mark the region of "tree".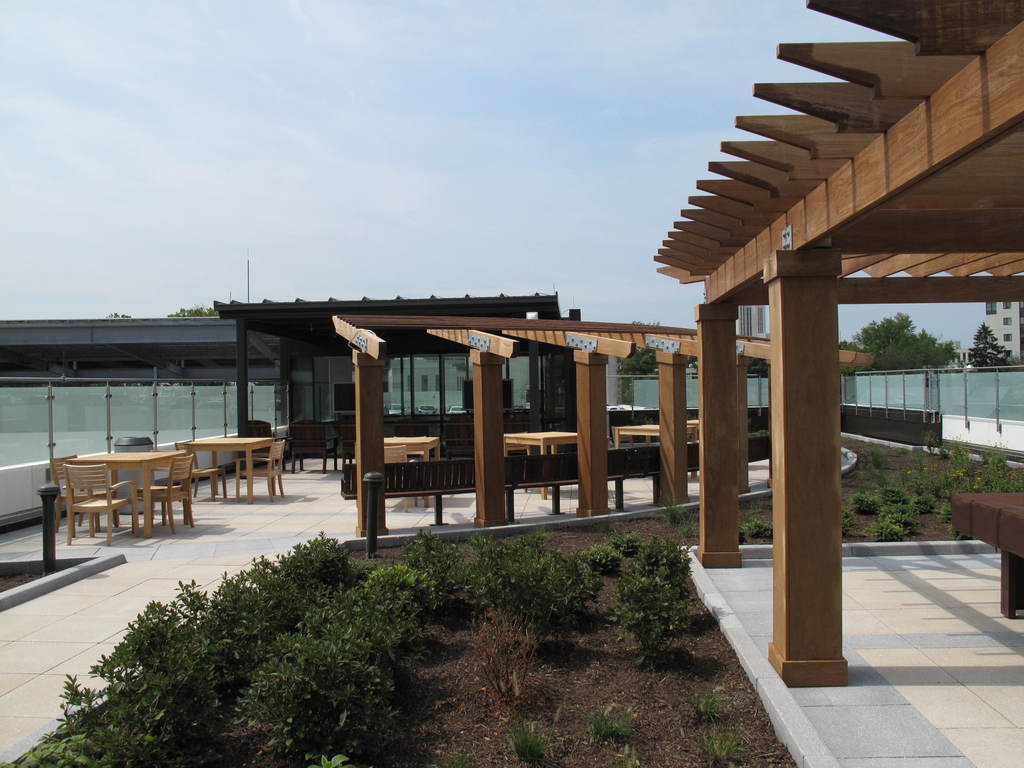
Region: select_region(841, 312, 949, 369).
